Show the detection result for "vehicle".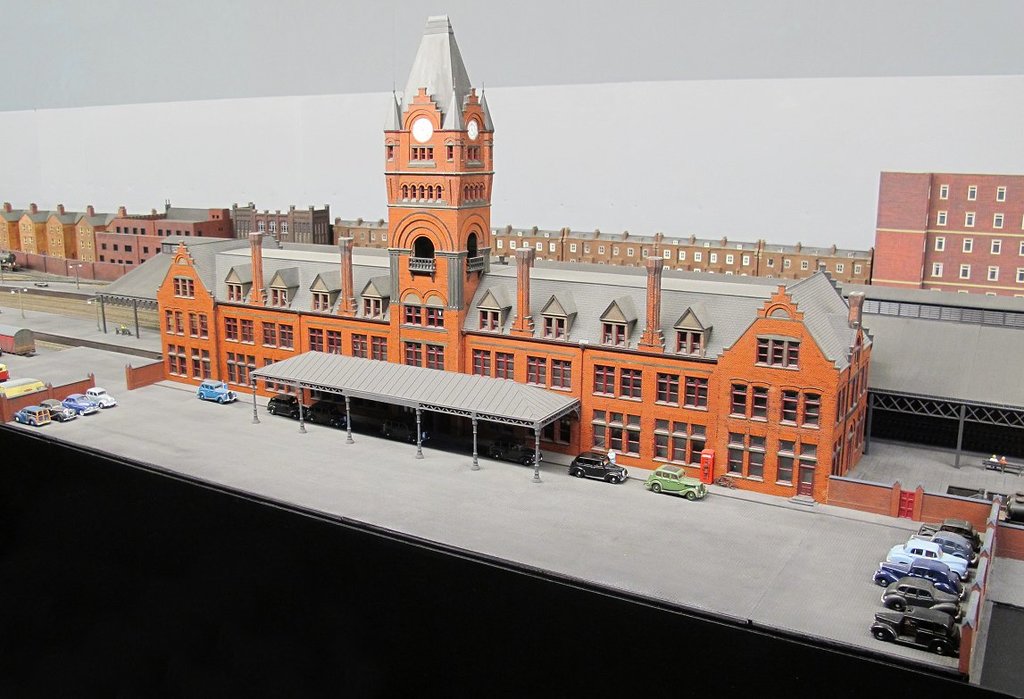
305/401/350/430.
